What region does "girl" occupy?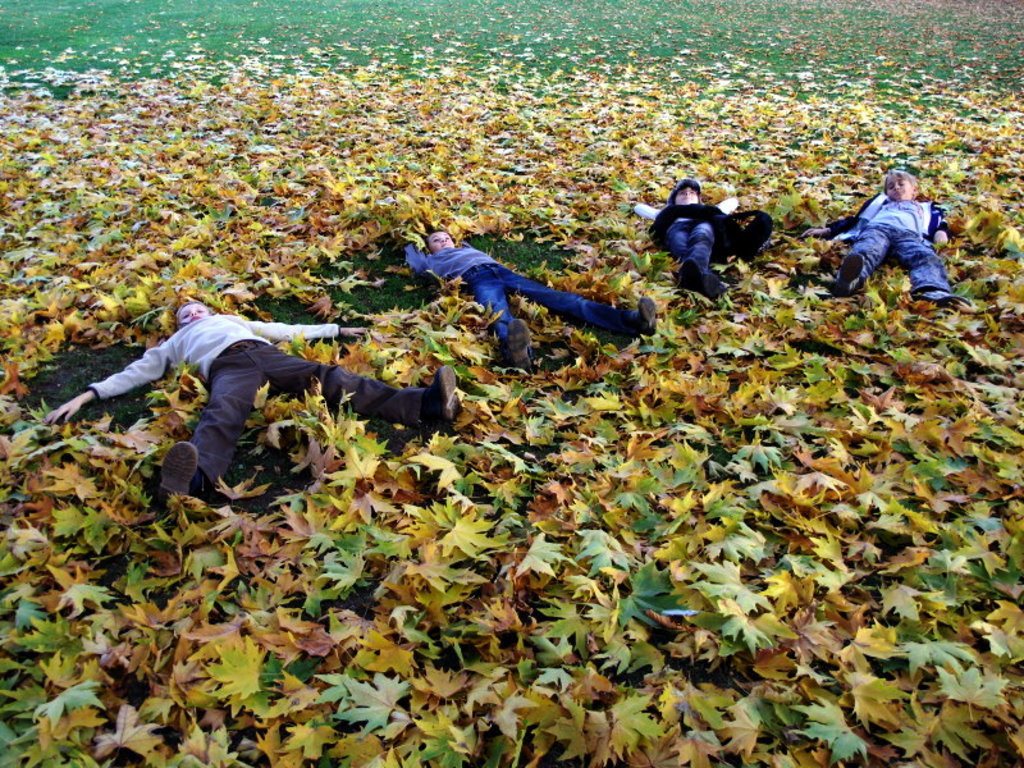
[x1=630, y1=180, x2=737, y2=301].
